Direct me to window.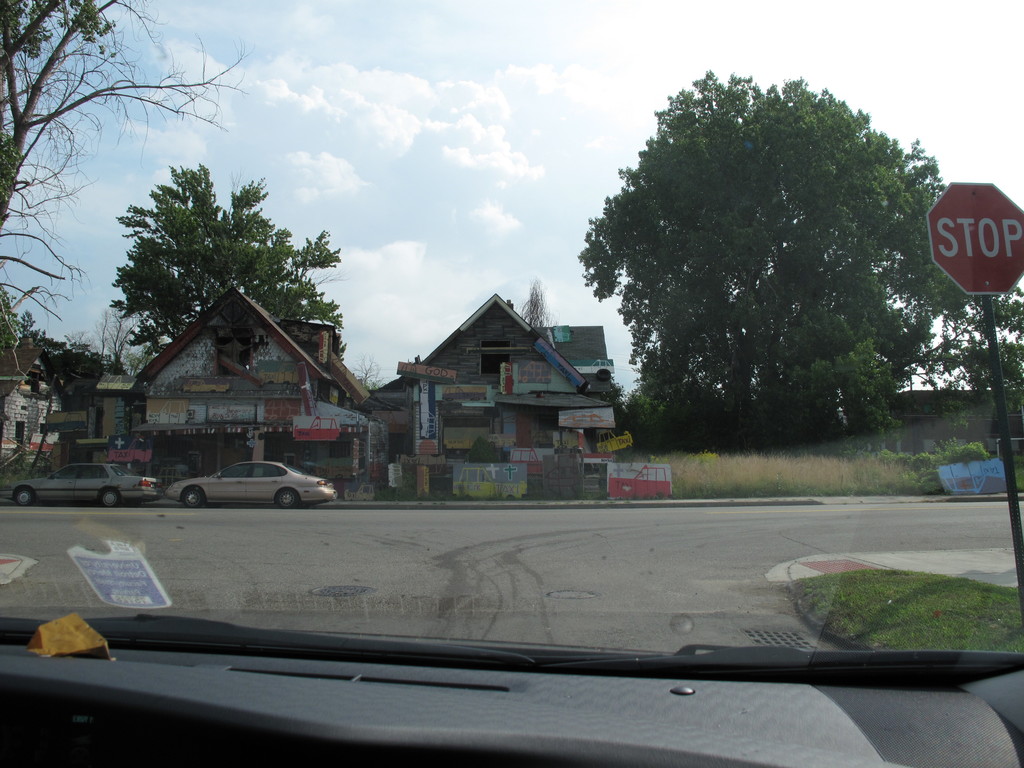
Direction: region(472, 340, 515, 374).
